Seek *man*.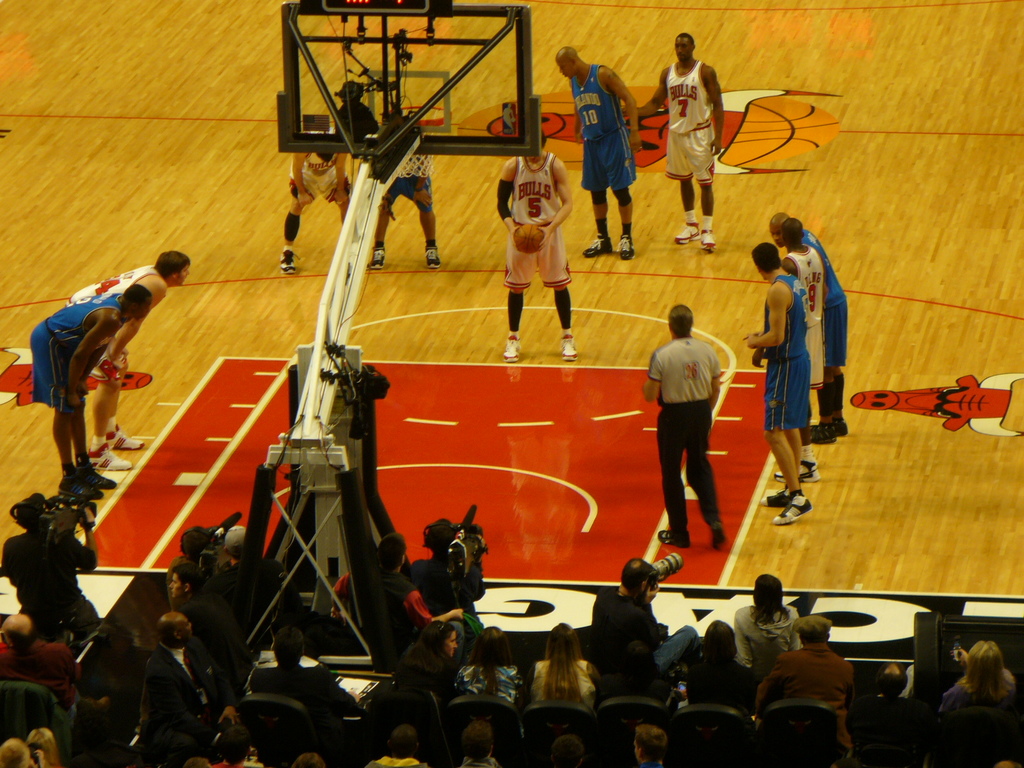
x1=327 y1=534 x2=468 y2=673.
